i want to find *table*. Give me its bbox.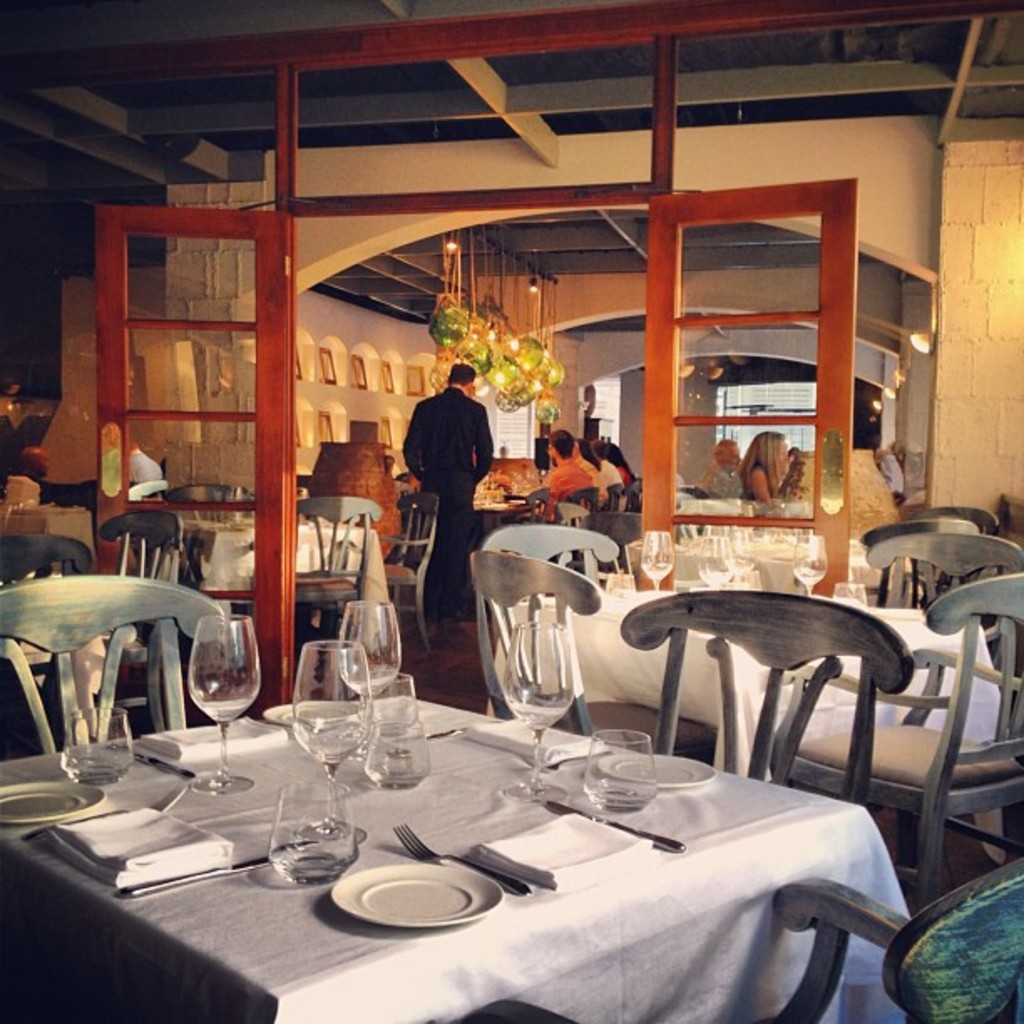
<region>661, 492, 817, 522</region>.
